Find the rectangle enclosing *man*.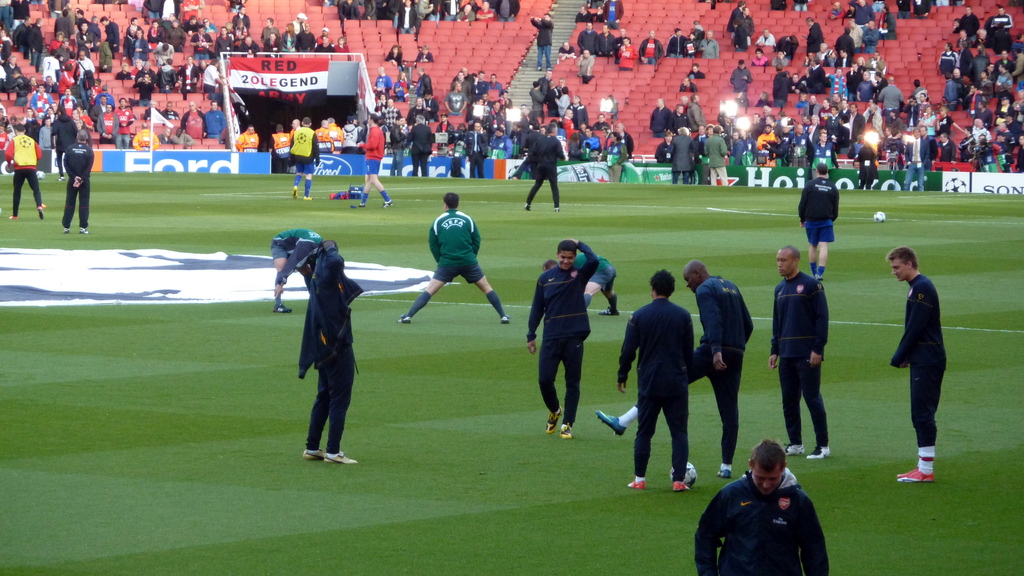
{"x1": 151, "y1": 44, "x2": 171, "y2": 64}.
